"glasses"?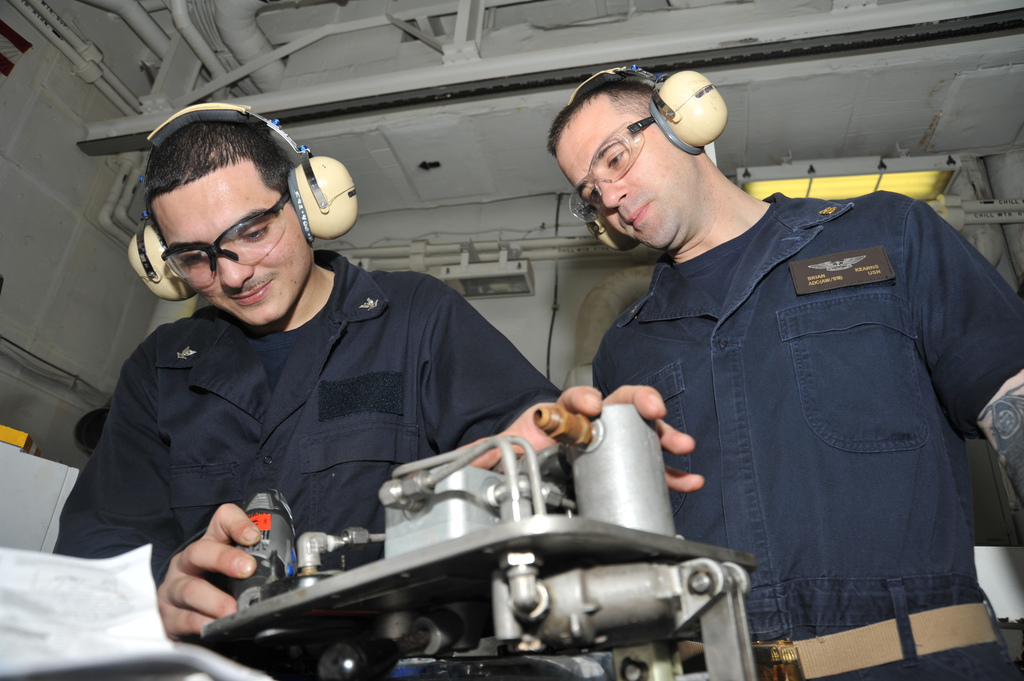
bbox(156, 192, 287, 291)
